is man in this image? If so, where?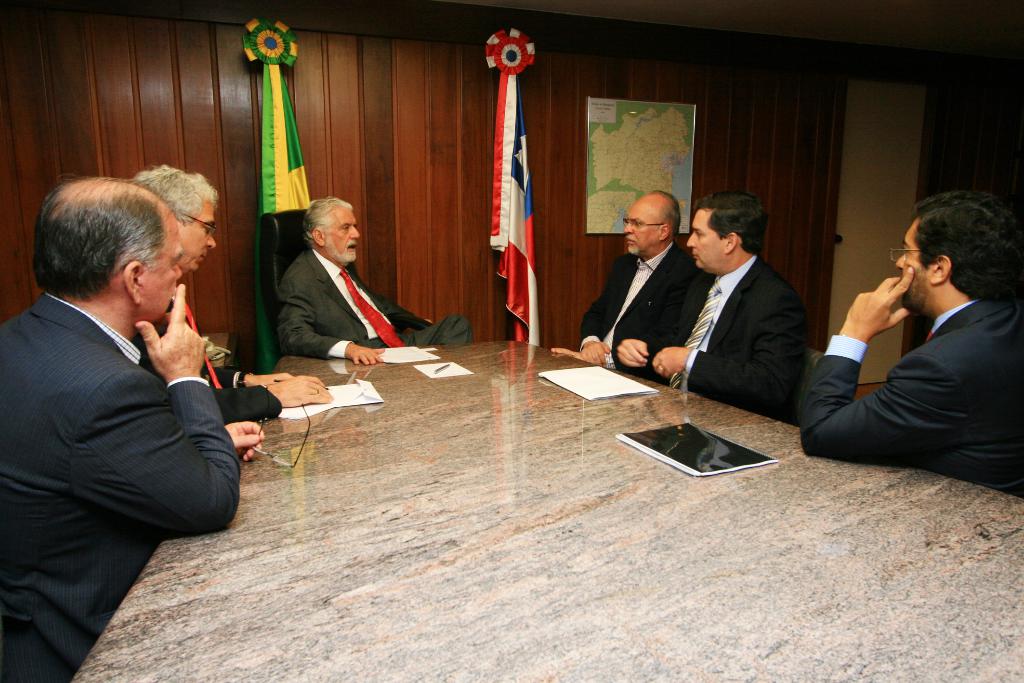
Yes, at region(550, 186, 715, 382).
